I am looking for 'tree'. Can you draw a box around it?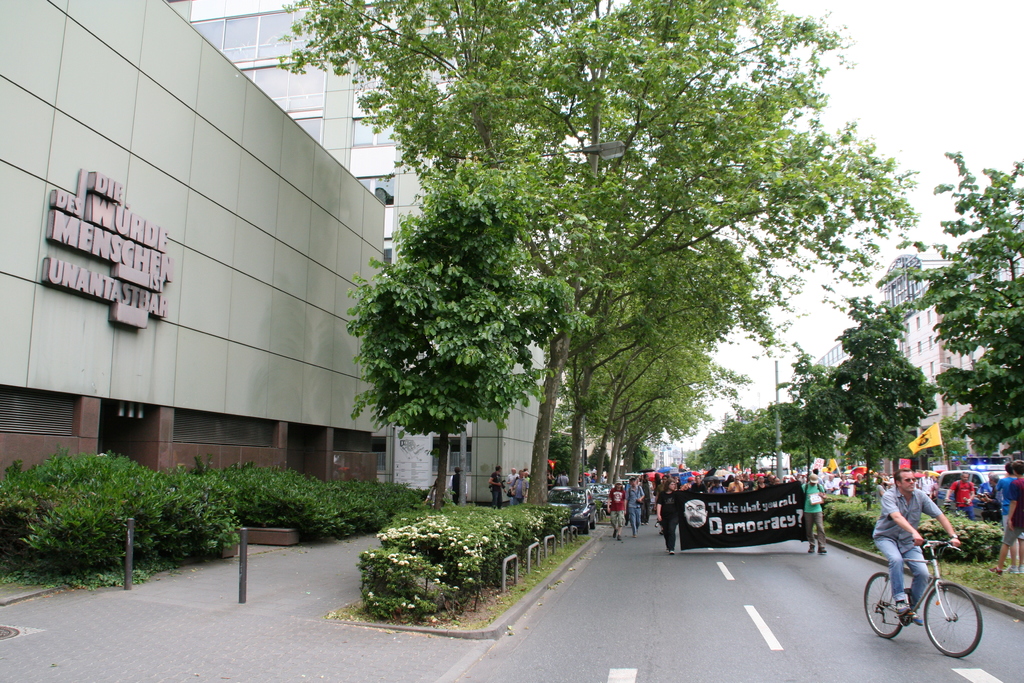
Sure, the bounding box is region(915, 143, 1023, 473).
